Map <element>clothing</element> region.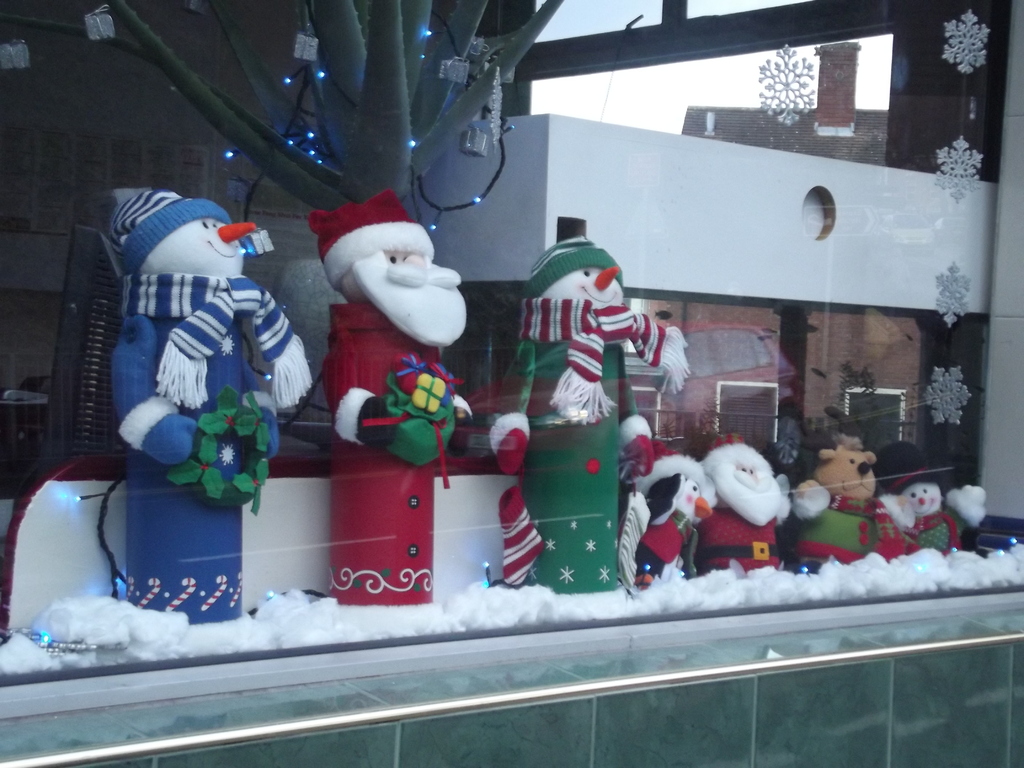
Mapped to (x1=319, y1=303, x2=468, y2=602).
